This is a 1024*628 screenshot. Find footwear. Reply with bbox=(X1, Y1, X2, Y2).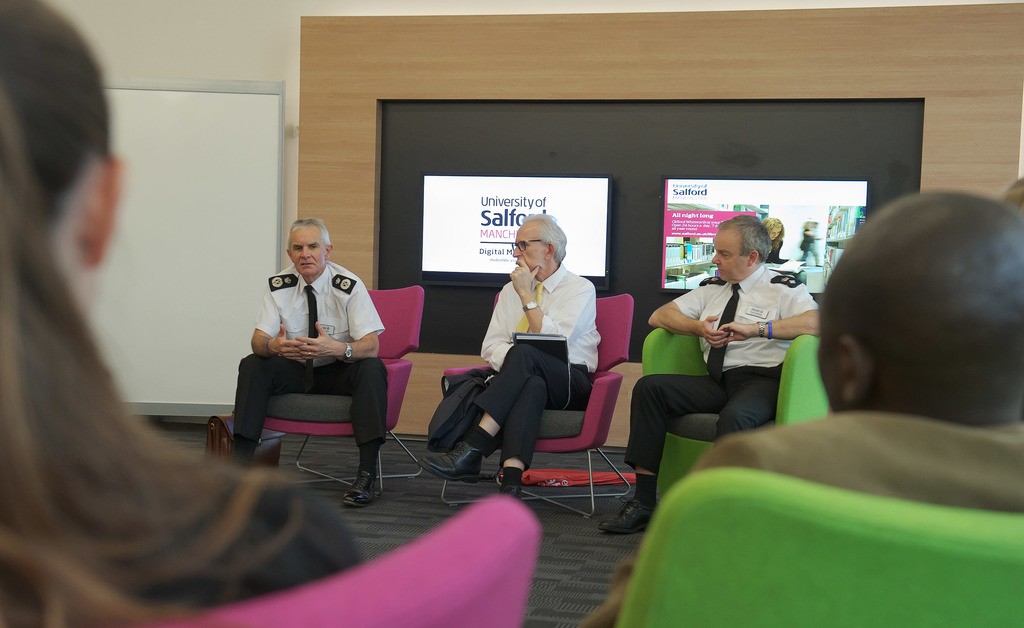
bbox=(417, 440, 476, 481).
